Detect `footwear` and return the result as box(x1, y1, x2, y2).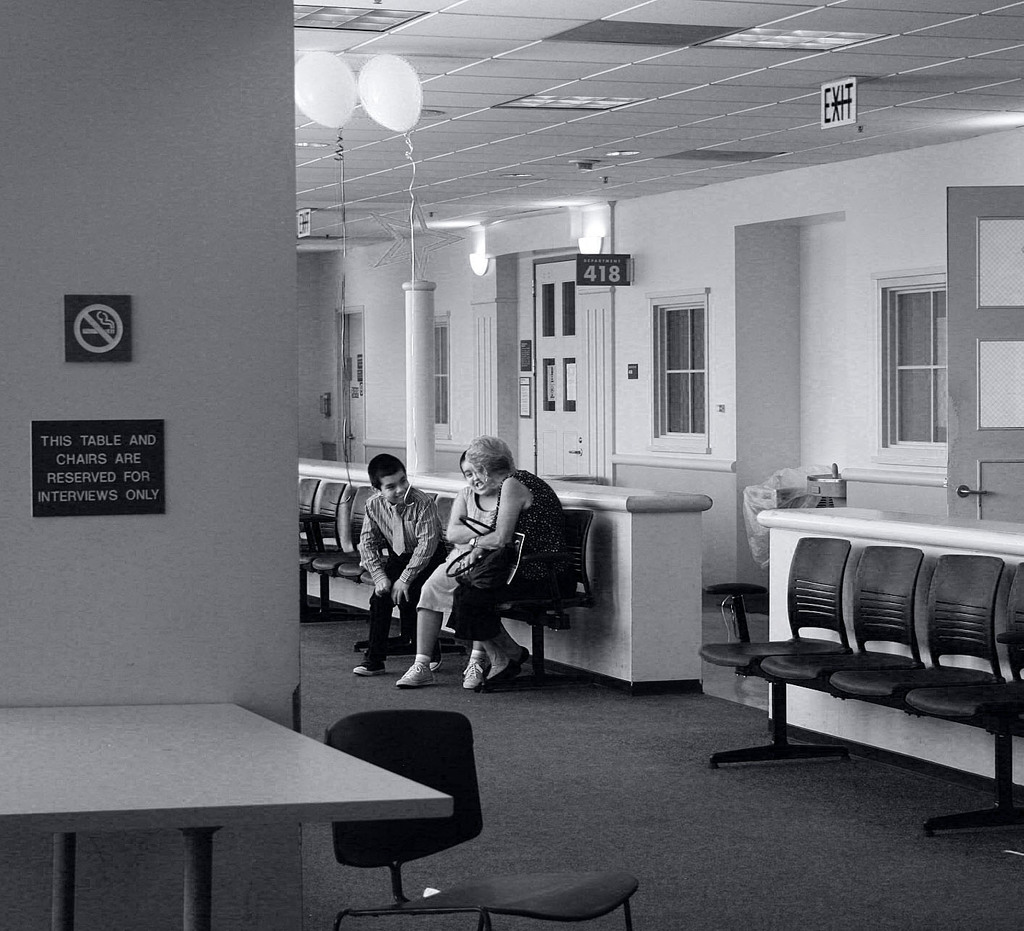
box(395, 662, 433, 689).
